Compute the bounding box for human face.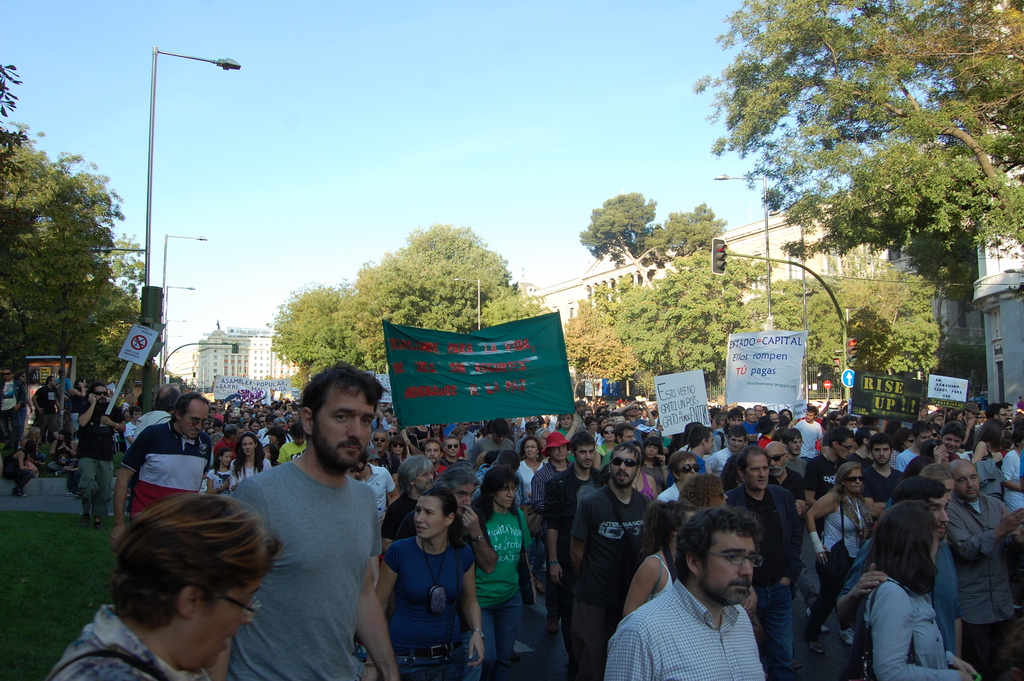
bbox=(944, 480, 957, 498).
